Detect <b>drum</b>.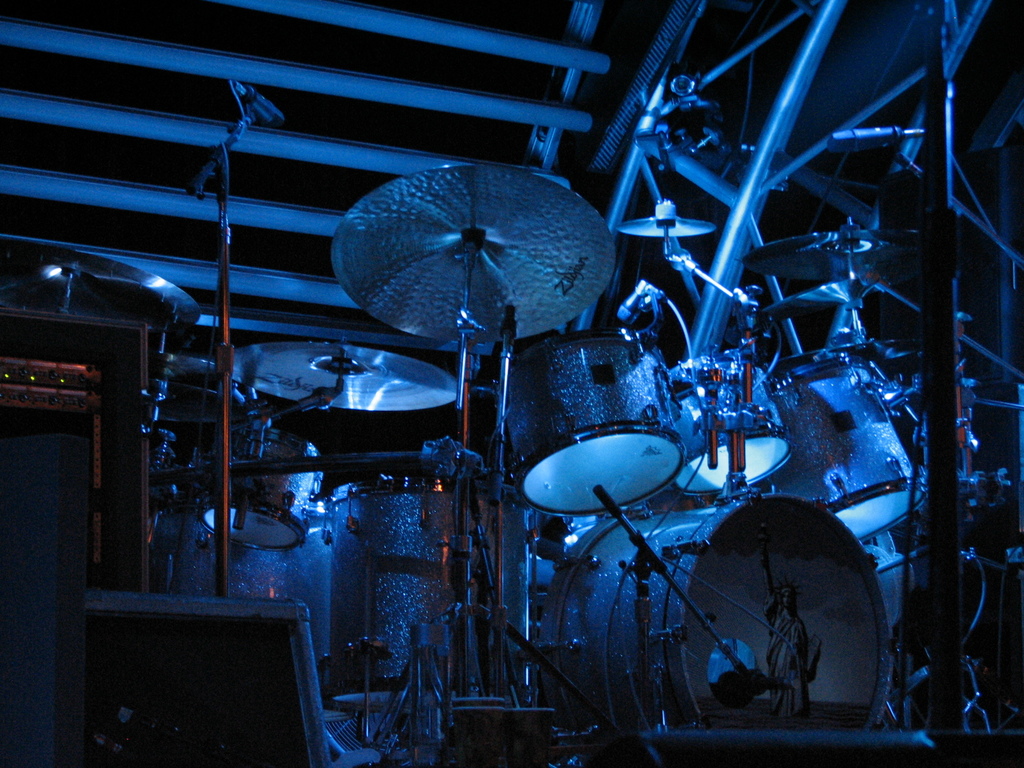
Detected at {"left": 864, "top": 531, "right": 913, "bottom": 613}.
